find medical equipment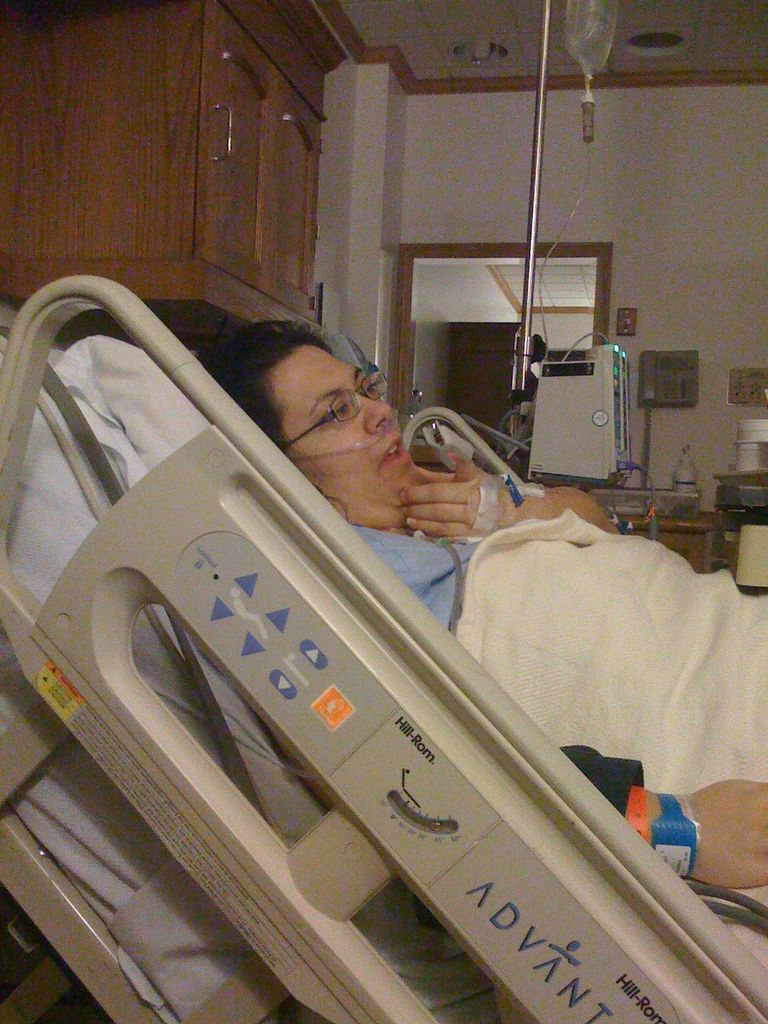
<box>429,317,730,580</box>
